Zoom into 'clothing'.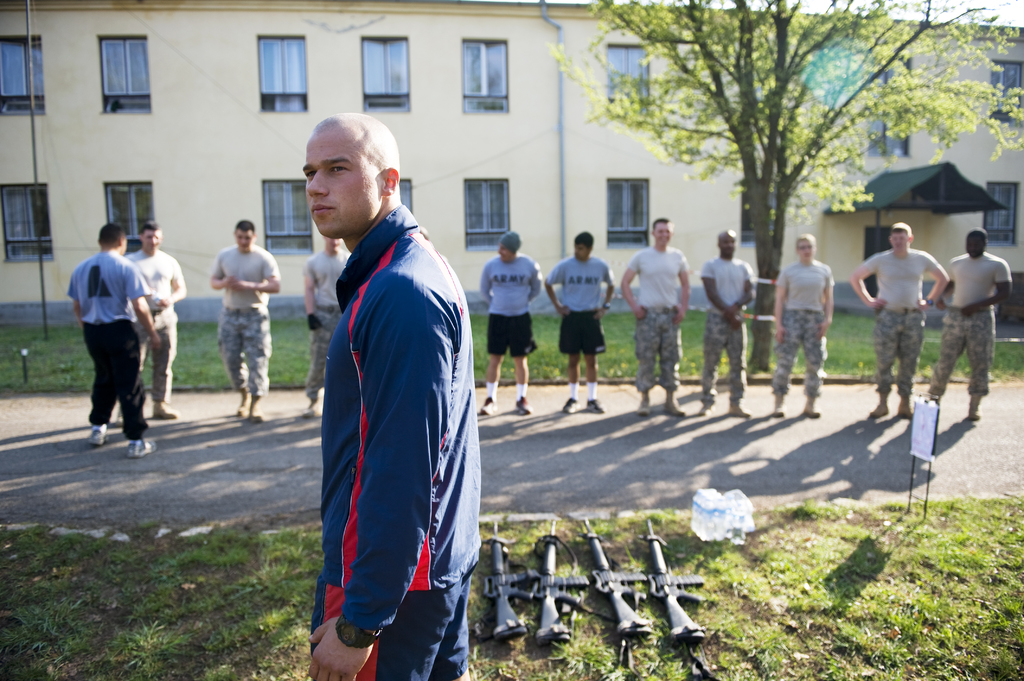
Zoom target: x1=304, y1=243, x2=347, y2=394.
